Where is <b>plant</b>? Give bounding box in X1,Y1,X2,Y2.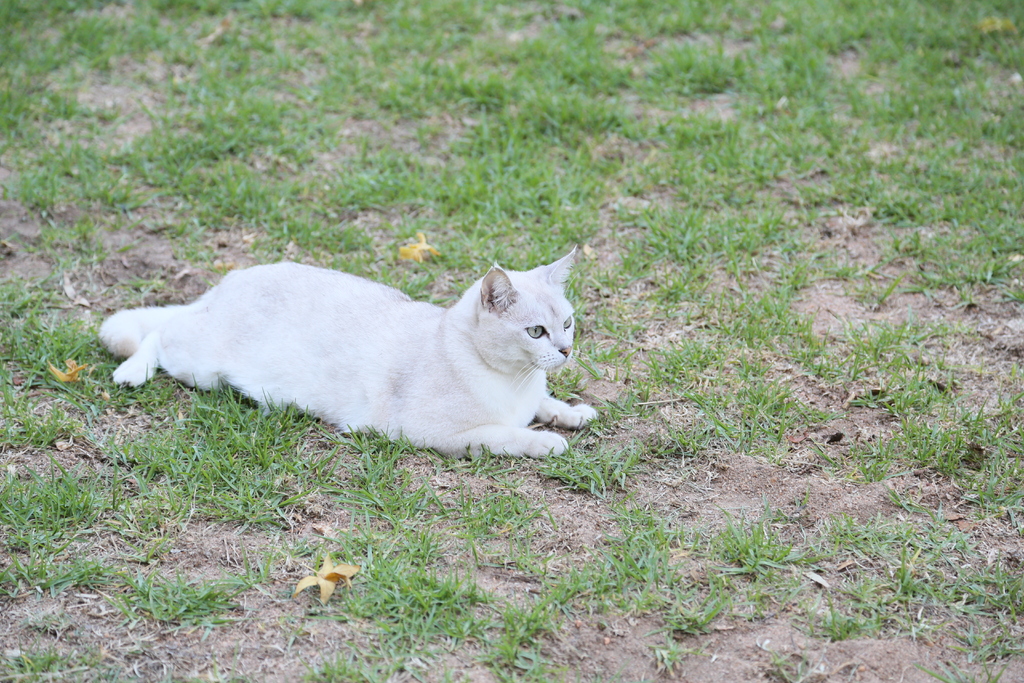
307,646,378,682.
